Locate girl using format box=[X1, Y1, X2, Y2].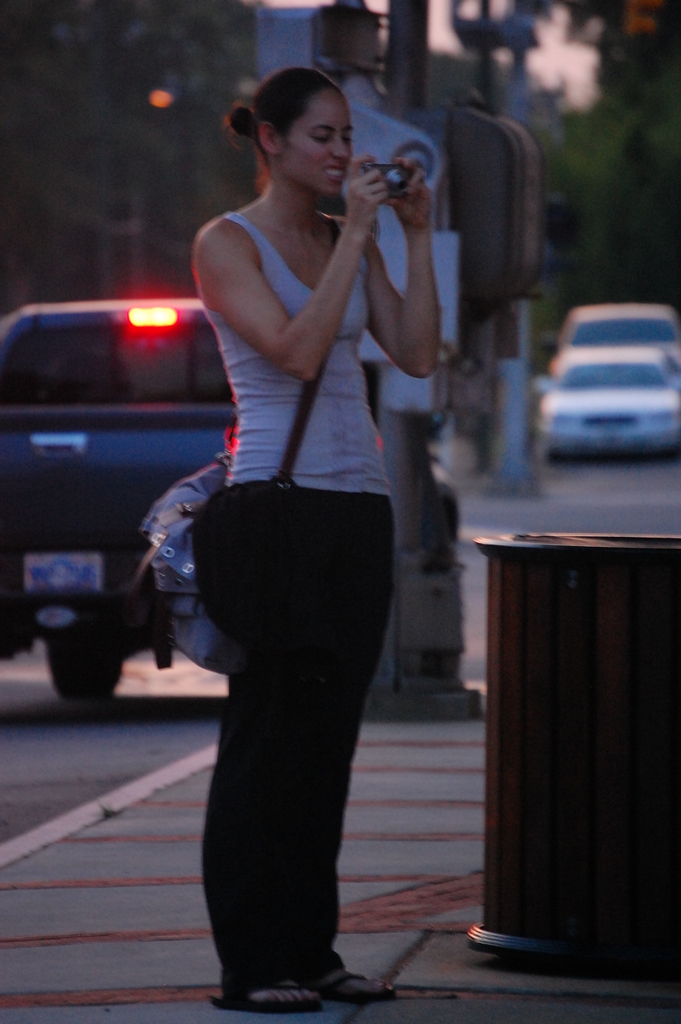
box=[165, 49, 425, 1016].
